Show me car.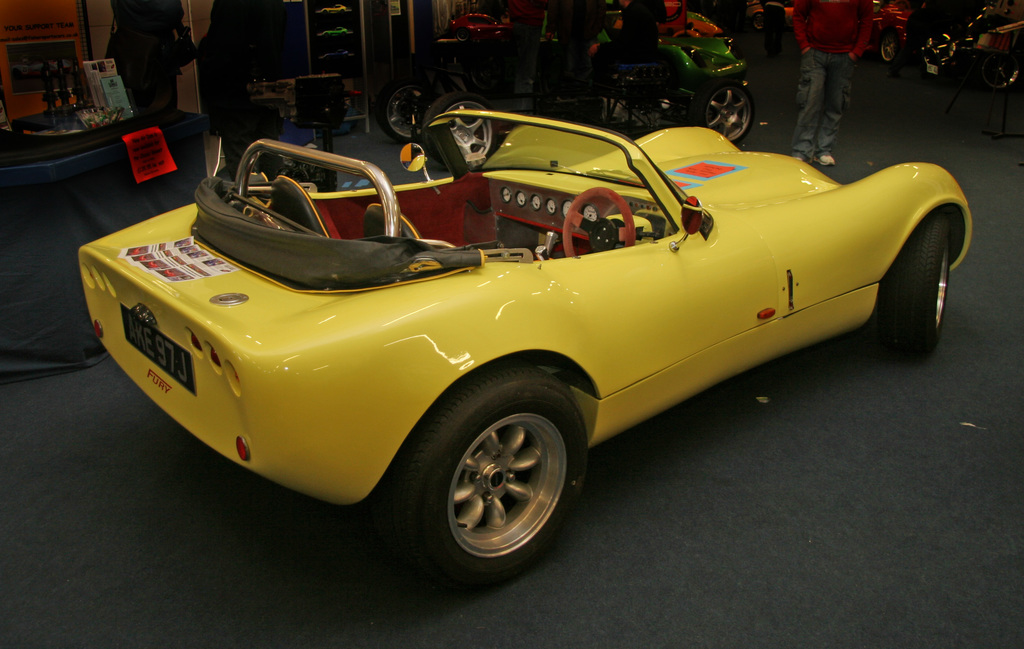
car is here: crop(320, 49, 348, 57).
